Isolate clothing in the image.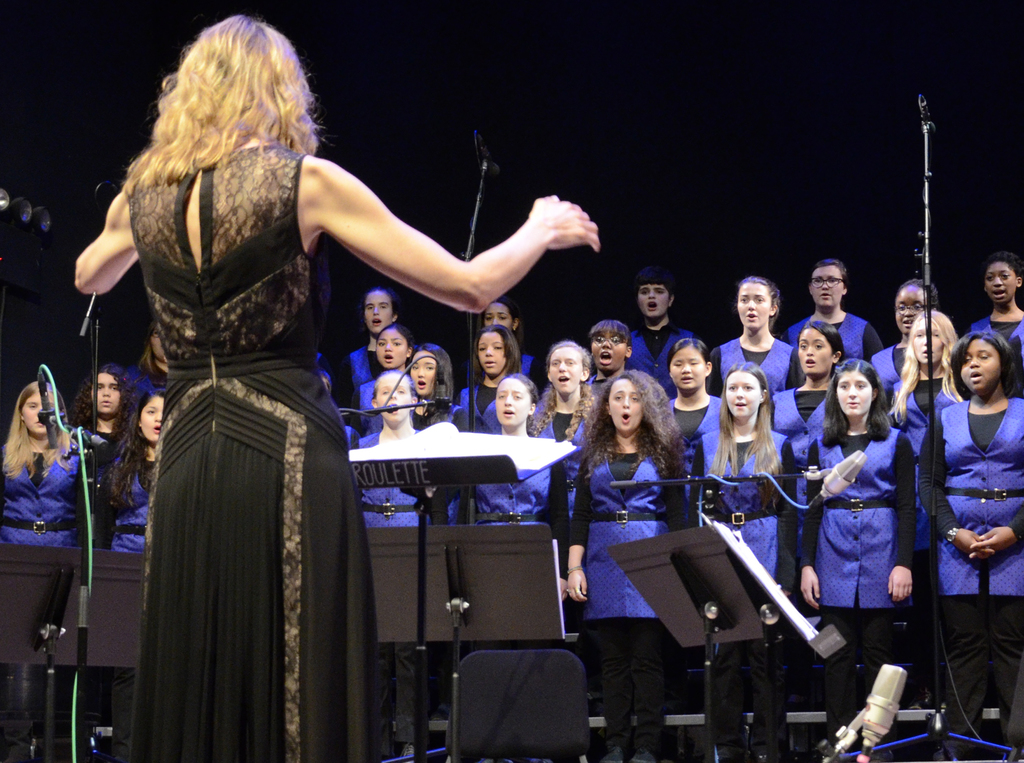
Isolated region: left=356, top=375, right=452, bottom=421.
